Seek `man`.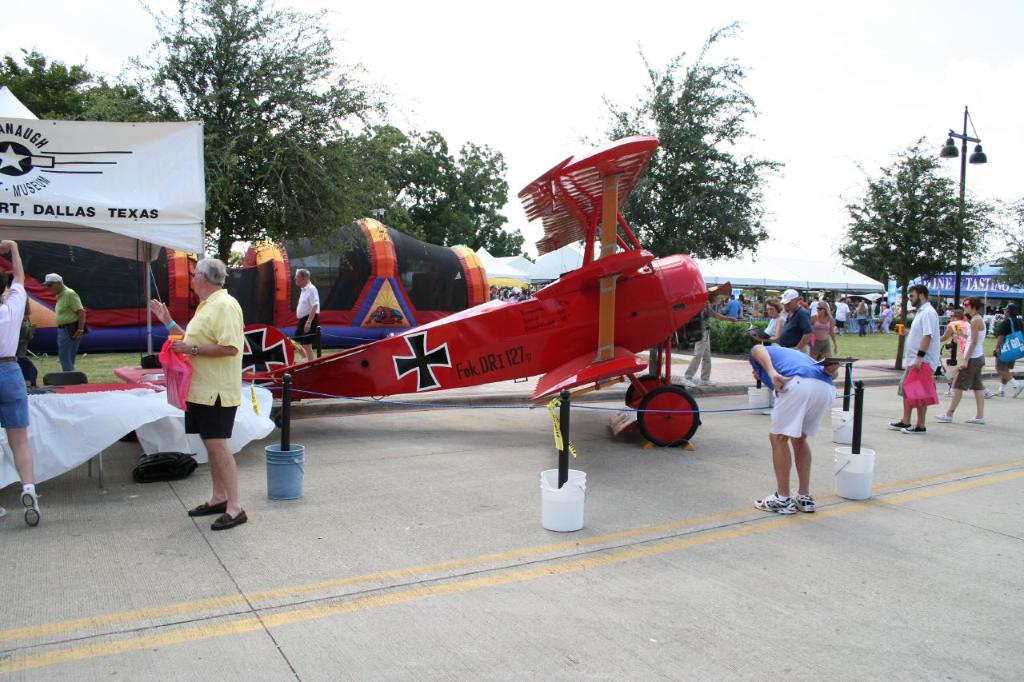
<box>293,269,319,360</box>.
